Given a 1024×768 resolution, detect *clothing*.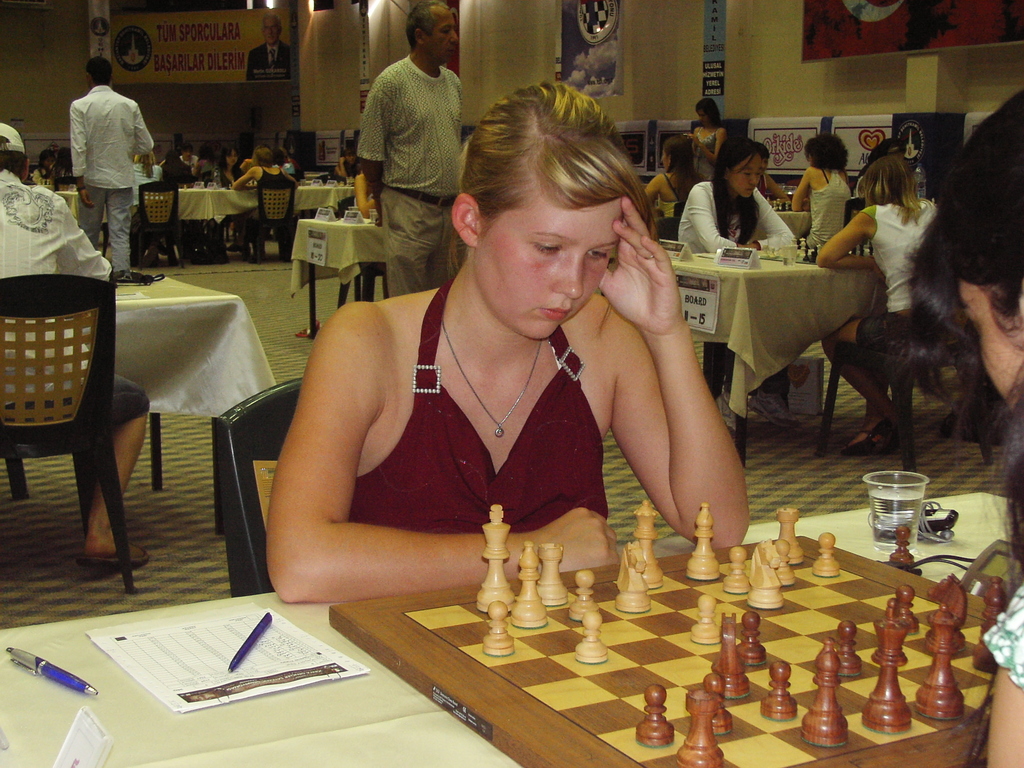
0/168/152/425.
